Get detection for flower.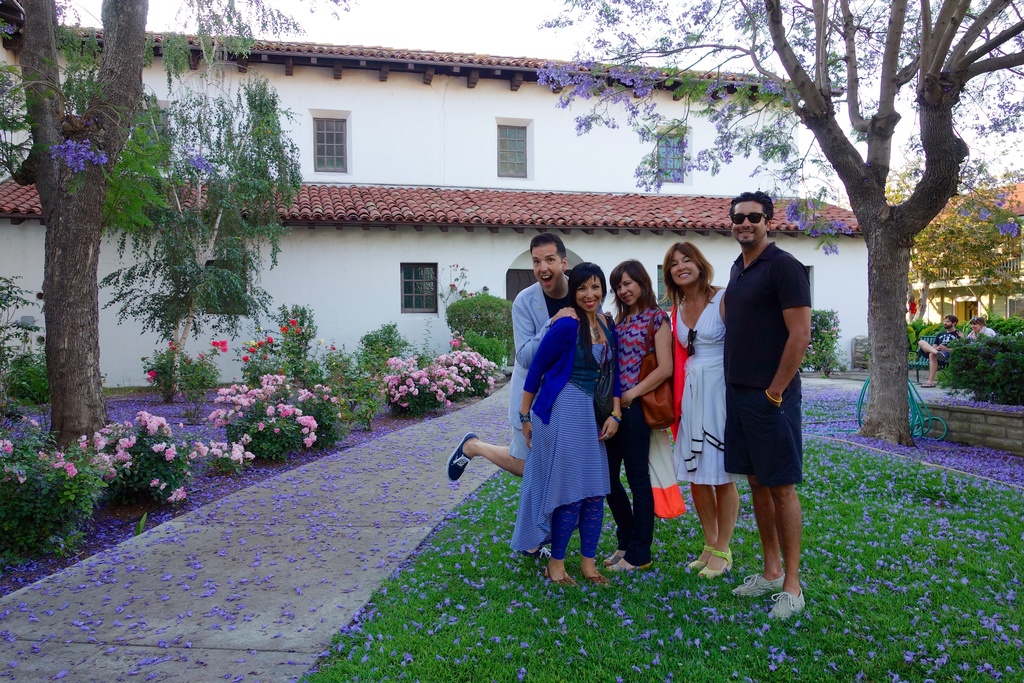
Detection: box=[332, 344, 337, 349].
